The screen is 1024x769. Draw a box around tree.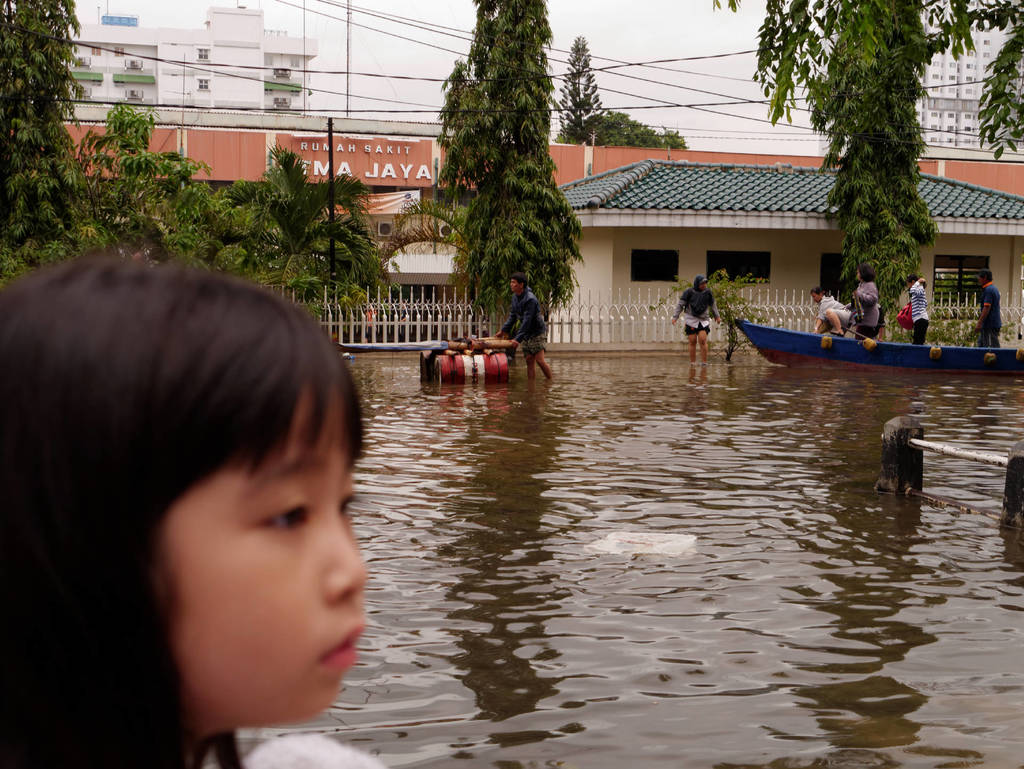
BBox(554, 31, 603, 148).
